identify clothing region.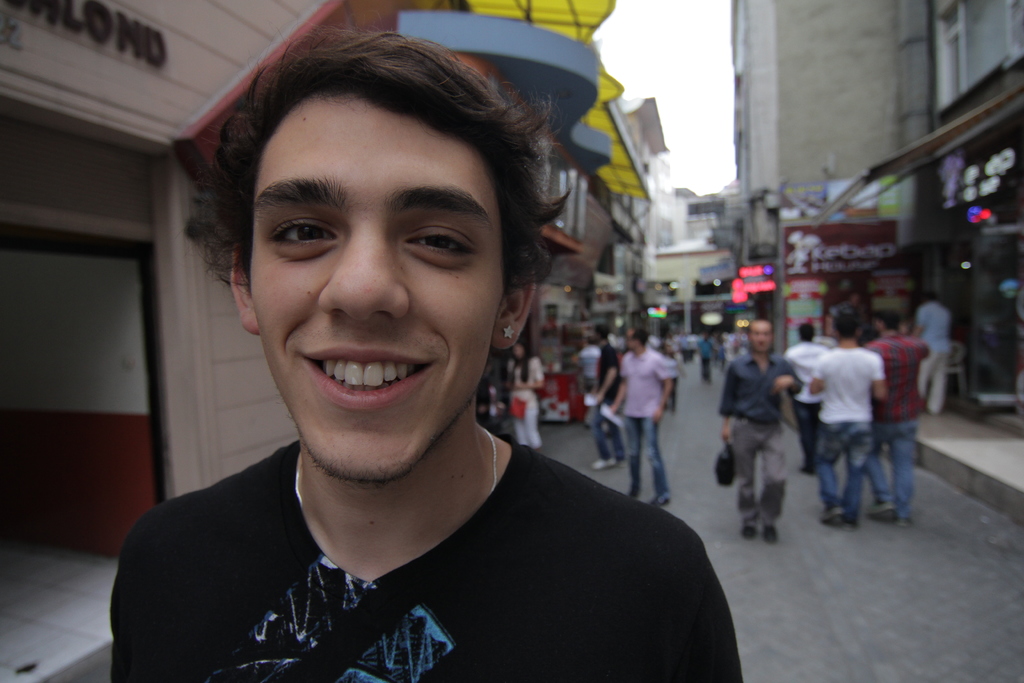
Region: (x1=717, y1=350, x2=800, y2=526).
